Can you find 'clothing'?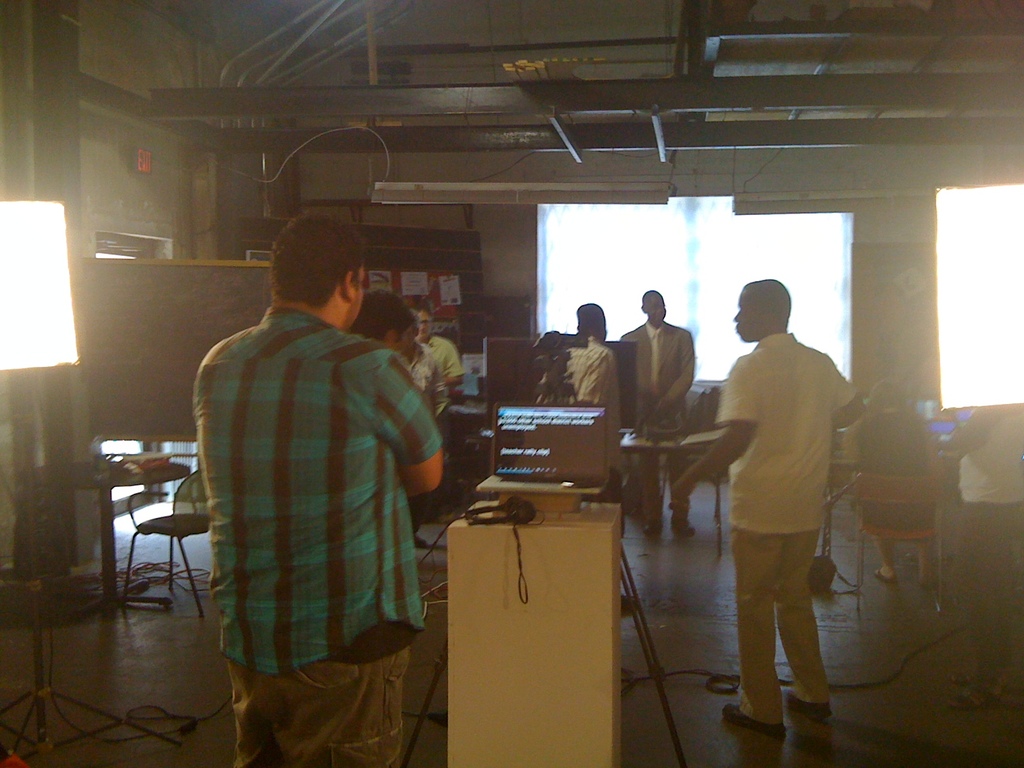
Yes, bounding box: <box>189,317,454,767</box>.
